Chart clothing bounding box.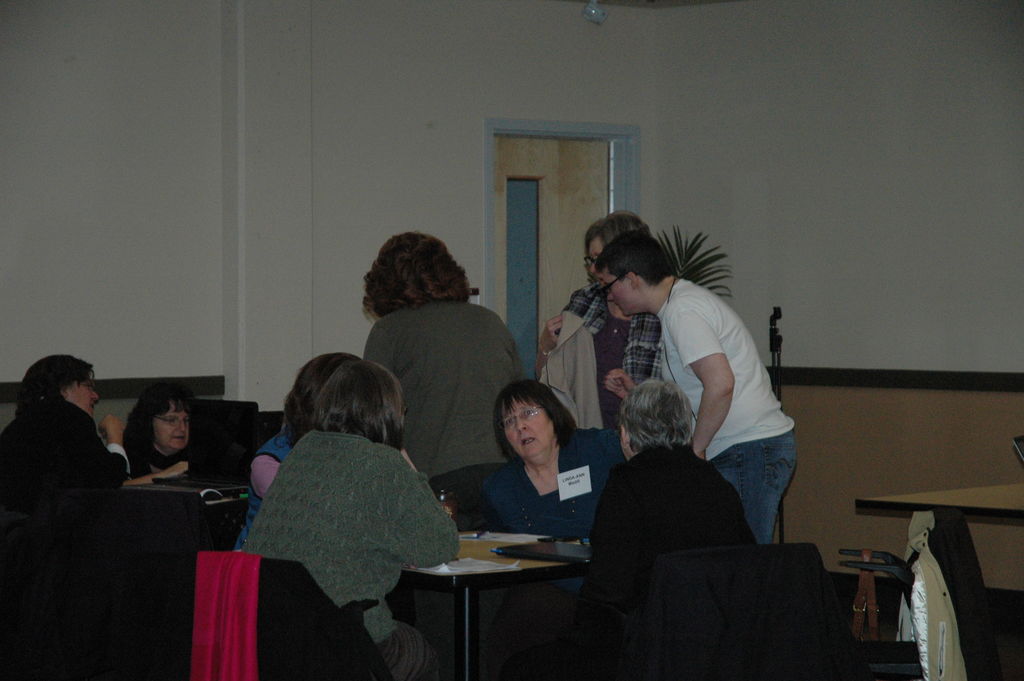
Charted: [left=472, top=427, right=627, bottom=680].
